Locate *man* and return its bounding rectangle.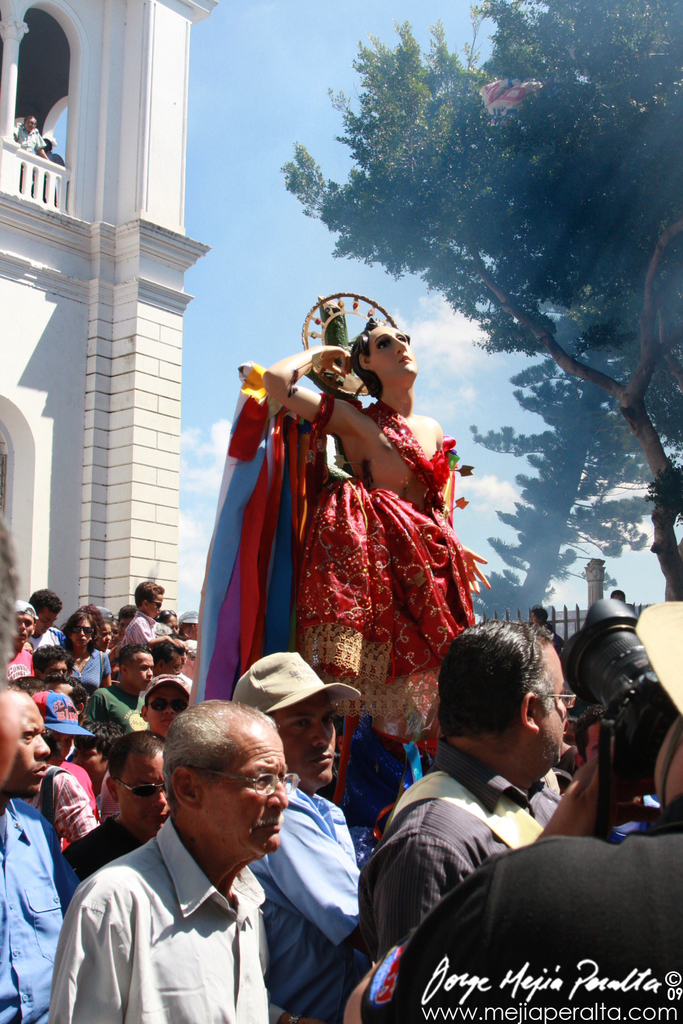
x1=49 y1=700 x2=288 y2=1023.
